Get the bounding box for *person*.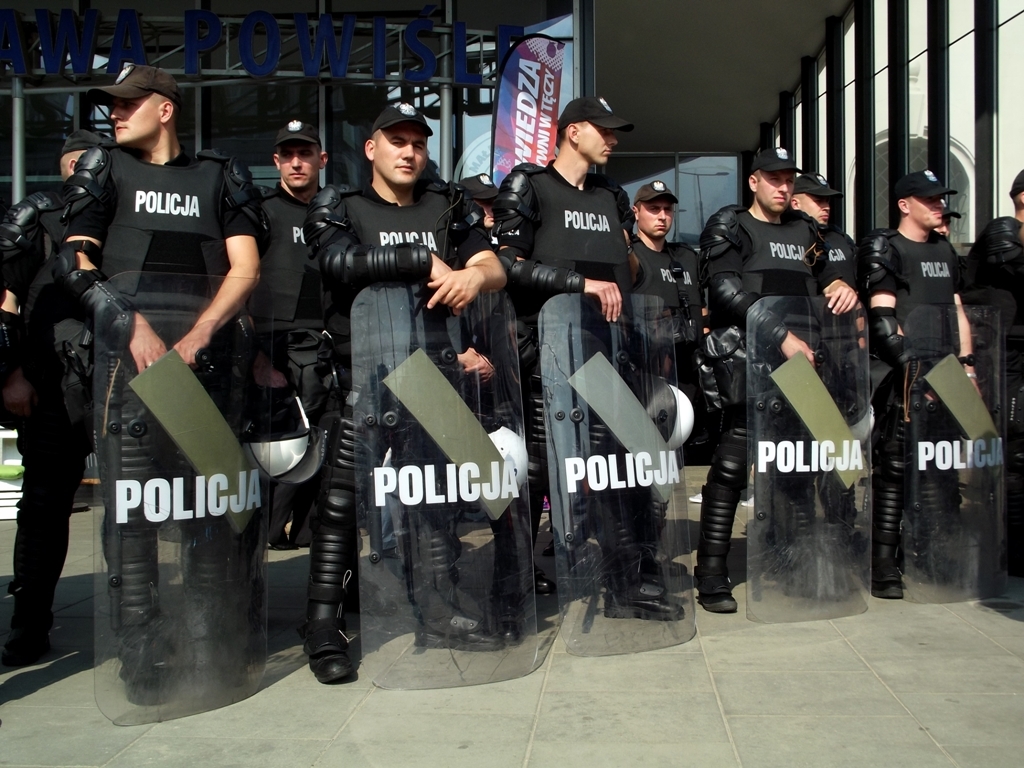
{"x1": 972, "y1": 169, "x2": 1023, "y2": 581}.
